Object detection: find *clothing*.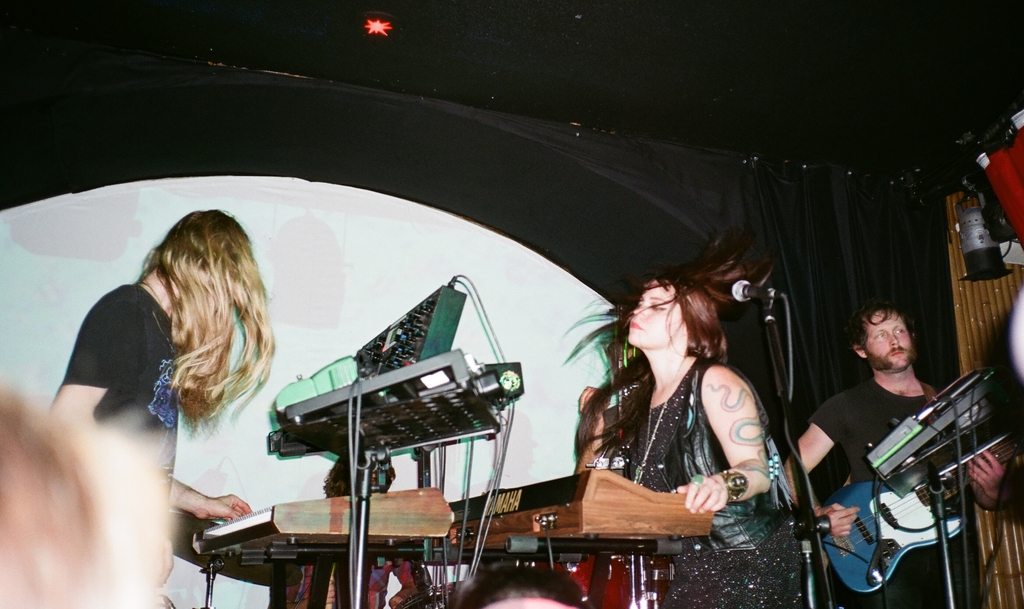
pyautogui.locateOnScreen(805, 375, 970, 608).
